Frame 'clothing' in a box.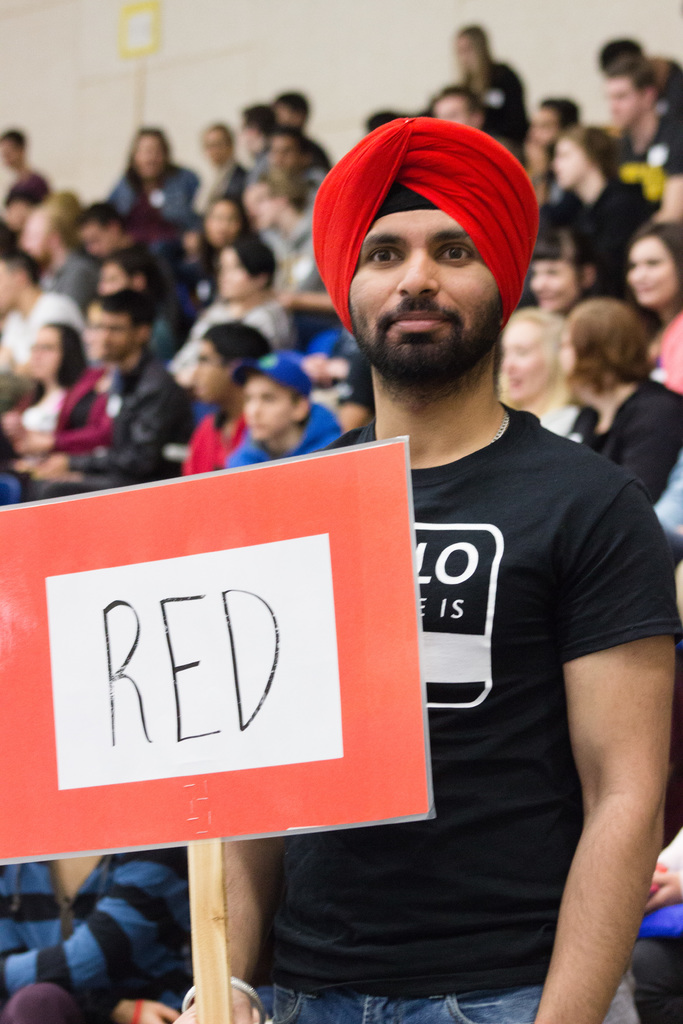
[x1=627, y1=830, x2=682, y2=1023].
